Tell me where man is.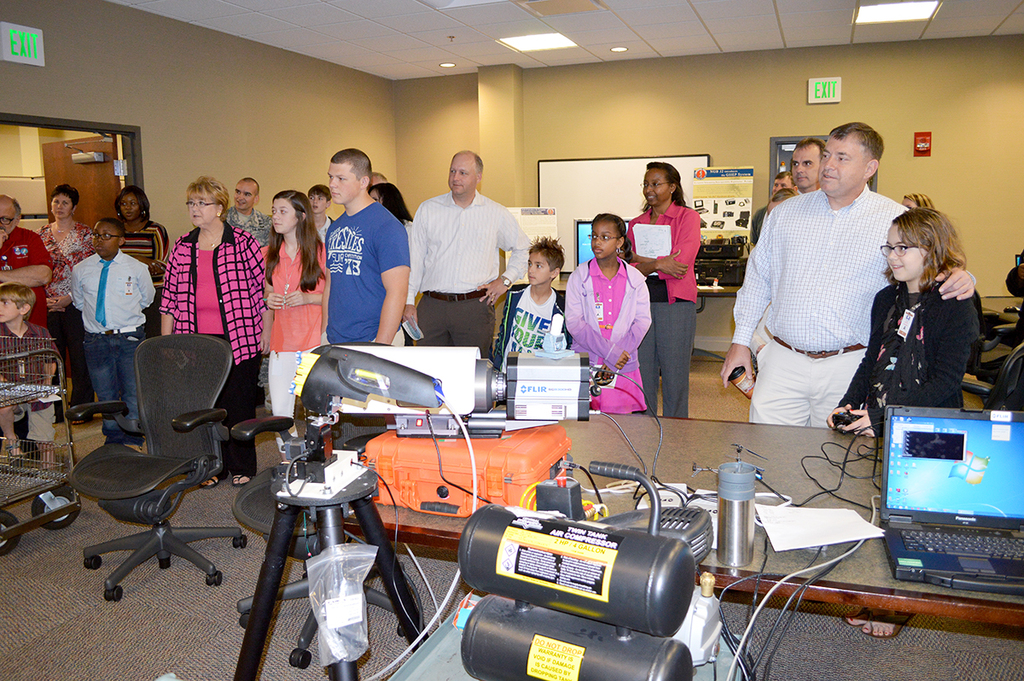
man is at bbox(399, 148, 527, 362).
